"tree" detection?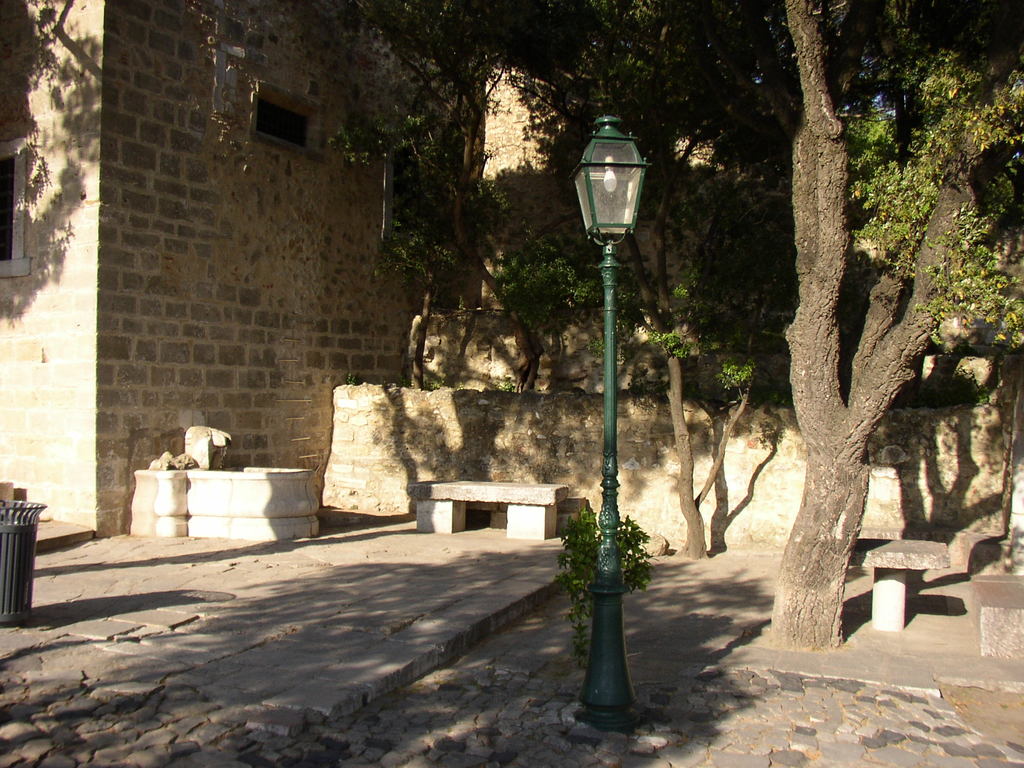
[771,0,1023,656]
